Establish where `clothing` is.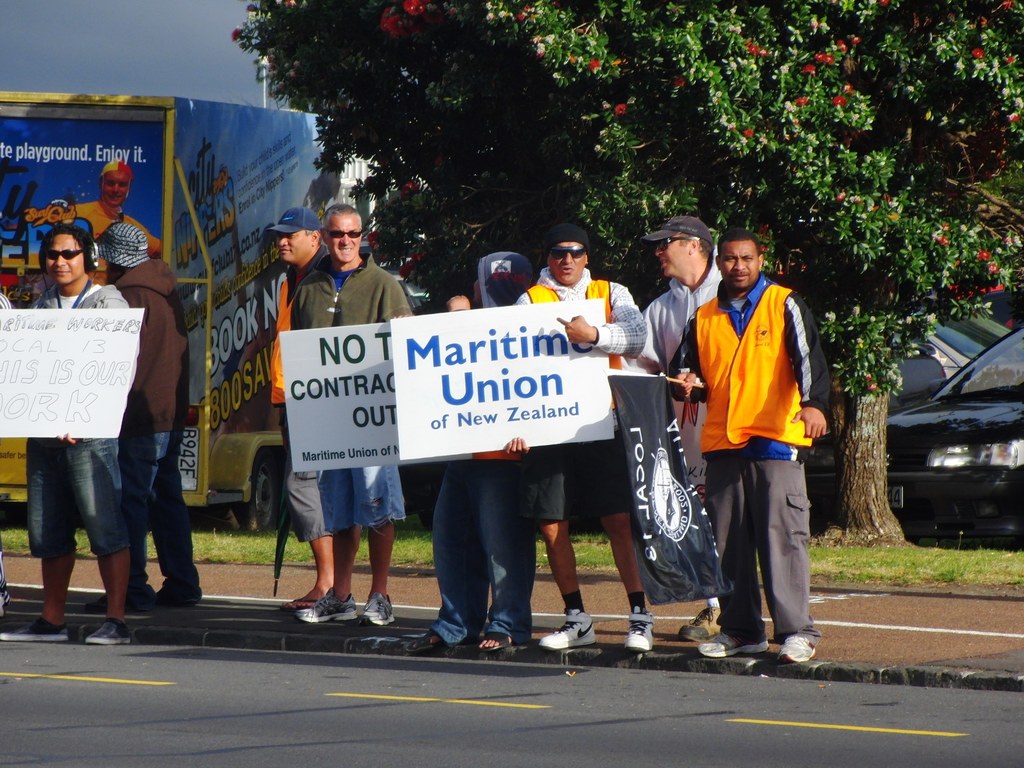
Established at select_region(640, 246, 719, 502).
